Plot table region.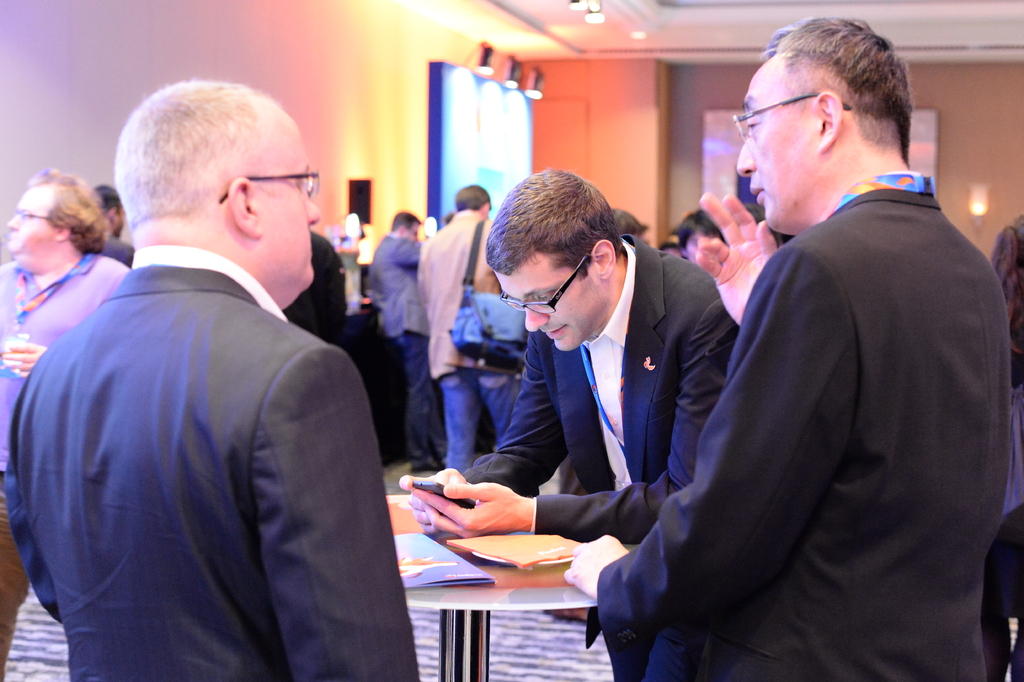
Plotted at locate(380, 486, 635, 632).
